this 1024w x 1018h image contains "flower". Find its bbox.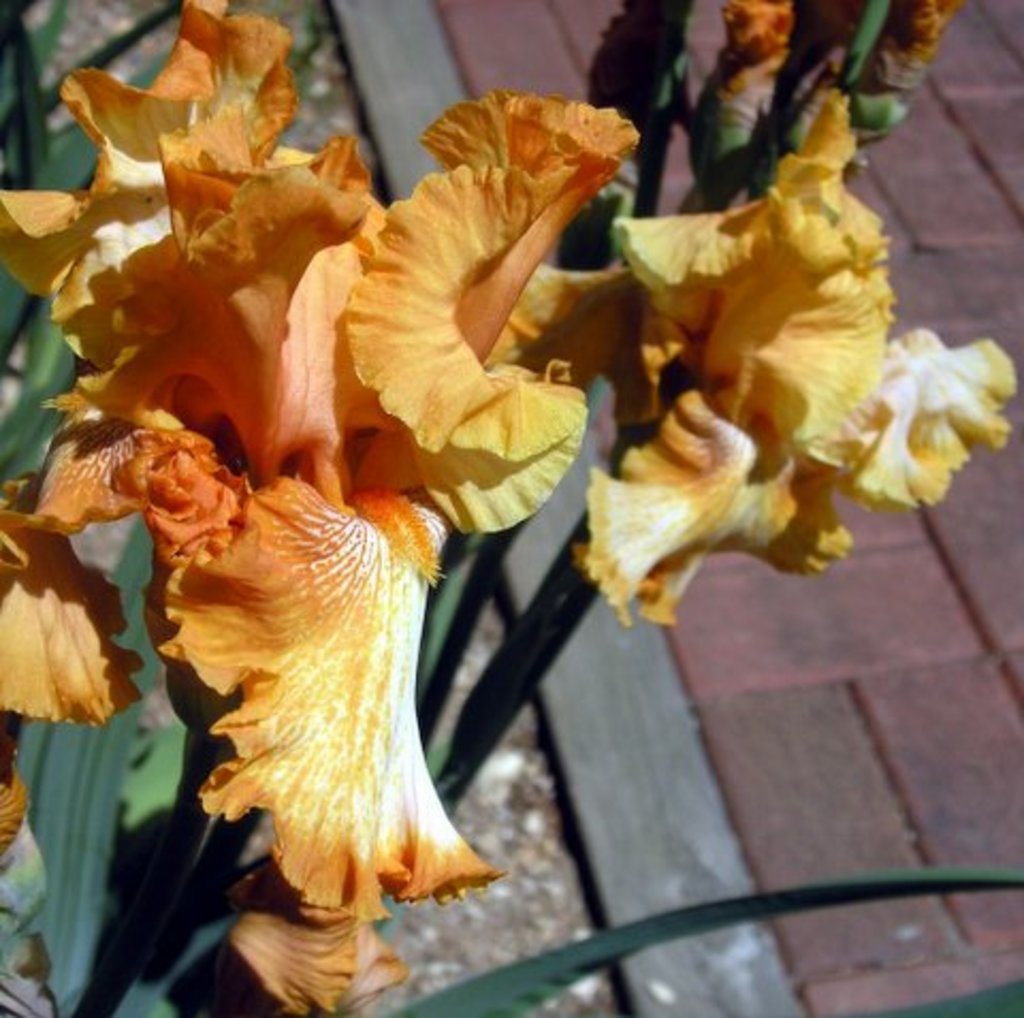
x1=32 y1=17 x2=698 y2=916.
